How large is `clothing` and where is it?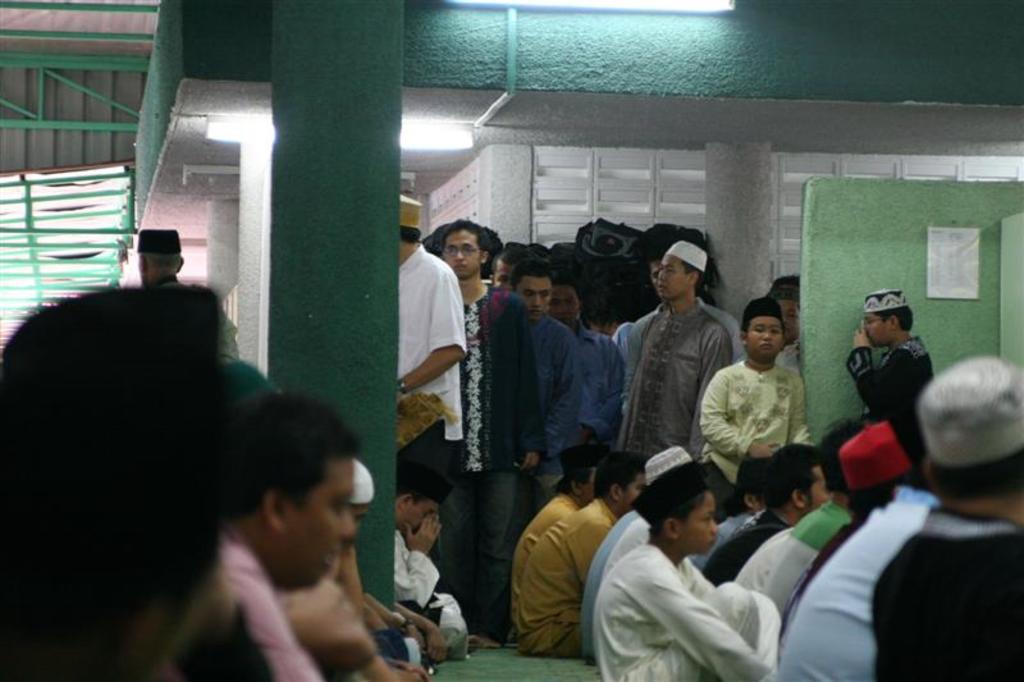
Bounding box: [525, 313, 582, 514].
